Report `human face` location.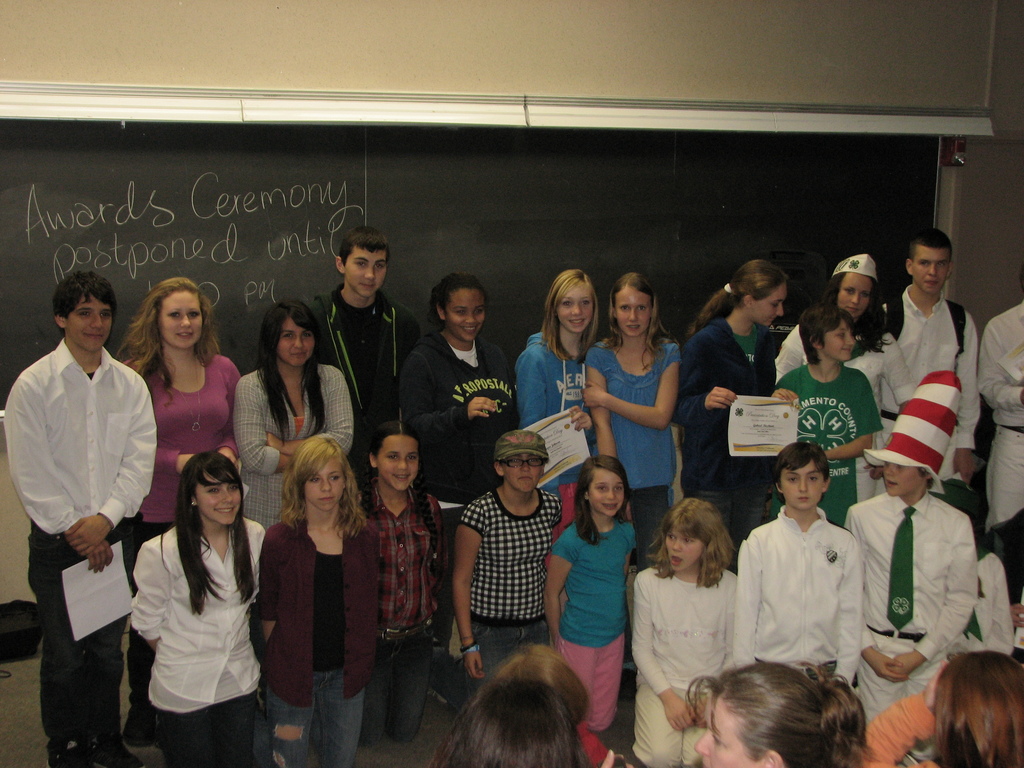
Report: crop(820, 323, 856, 361).
